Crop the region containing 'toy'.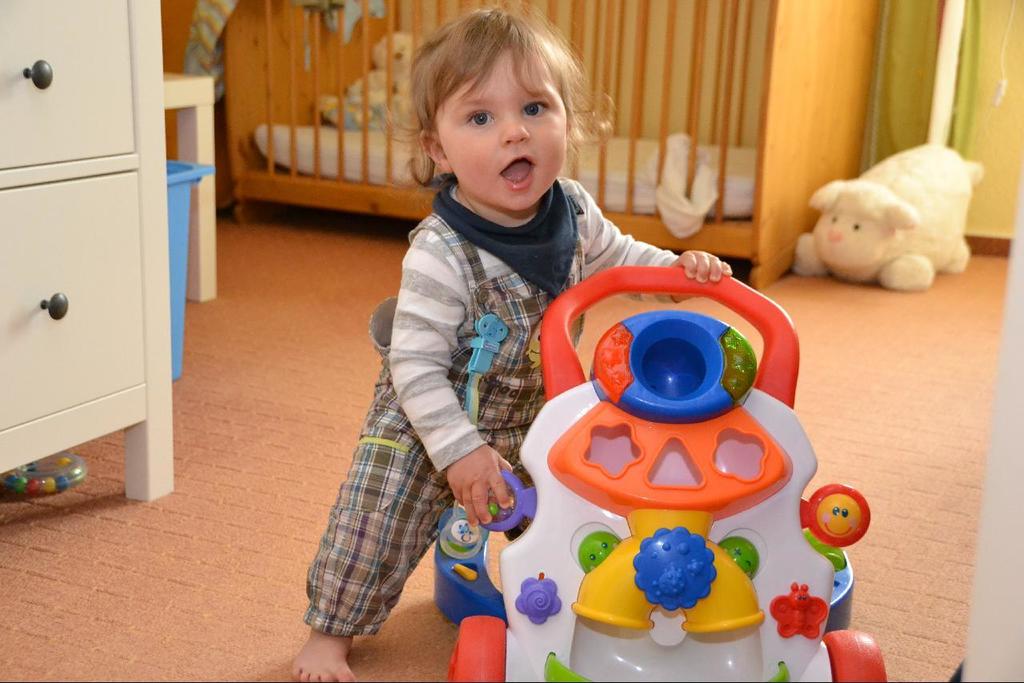
Crop region: x1=350, y1=31, x2=426, y2=129.
